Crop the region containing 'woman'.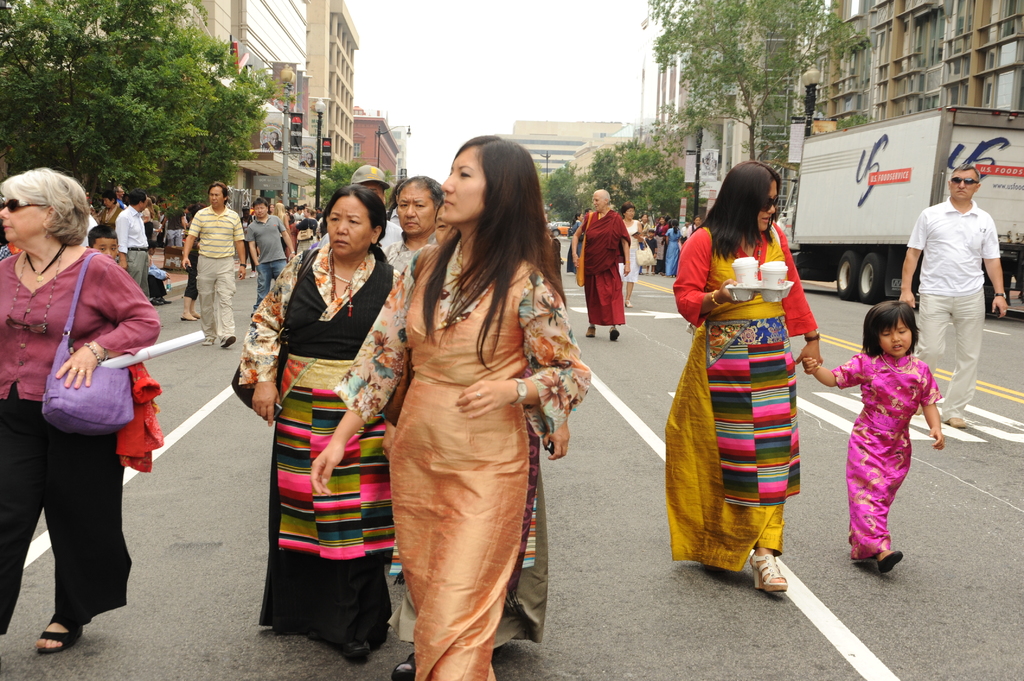
Crop region: bbox=[240, 186, 396, 662].
